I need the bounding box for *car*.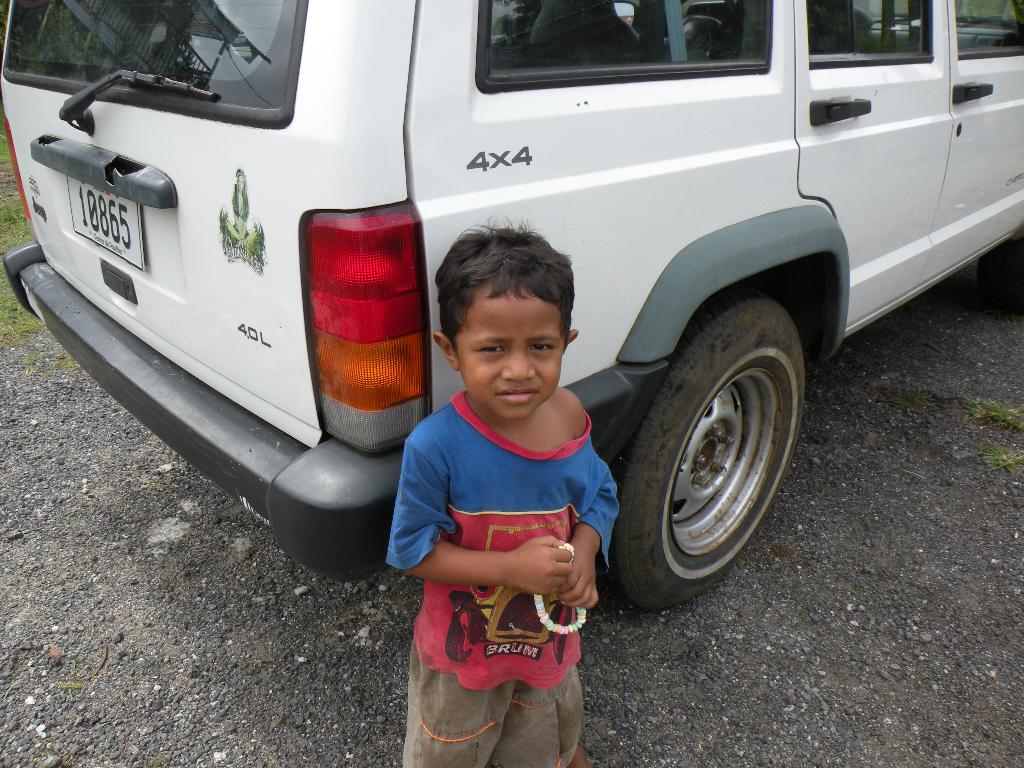
Here it is: [4, 0, 1010, 657].
